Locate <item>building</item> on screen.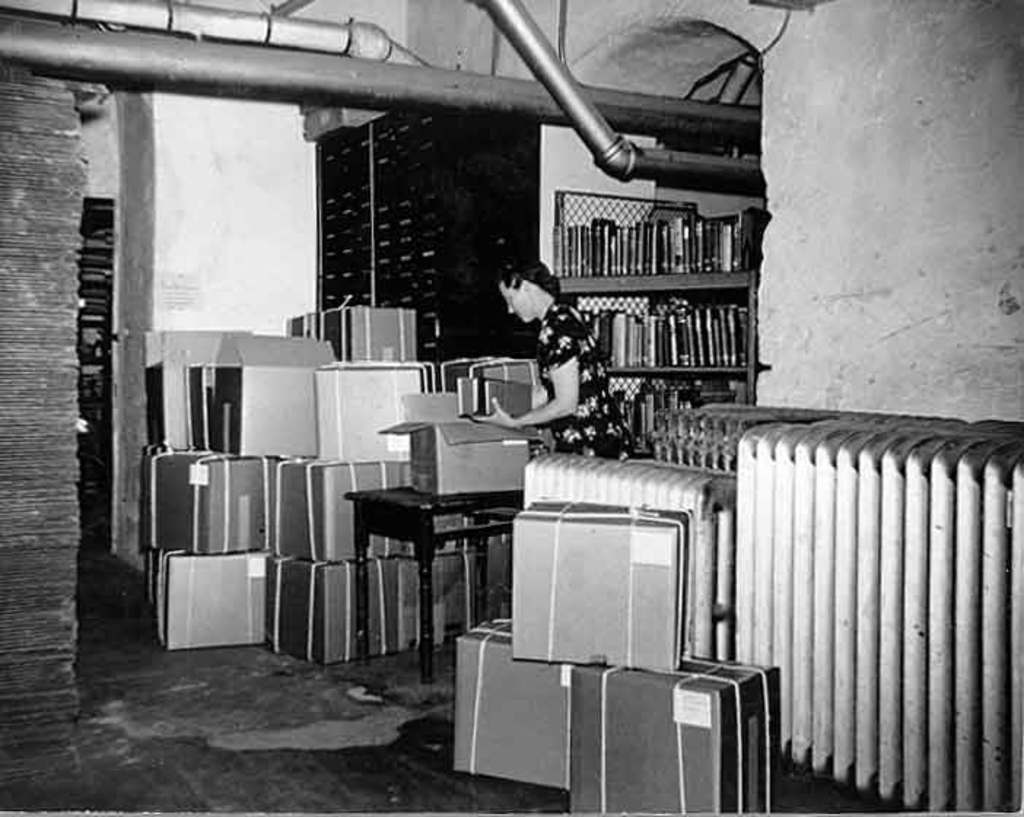
On screen at [left=0, top=0, right=1023, bottom=816].
